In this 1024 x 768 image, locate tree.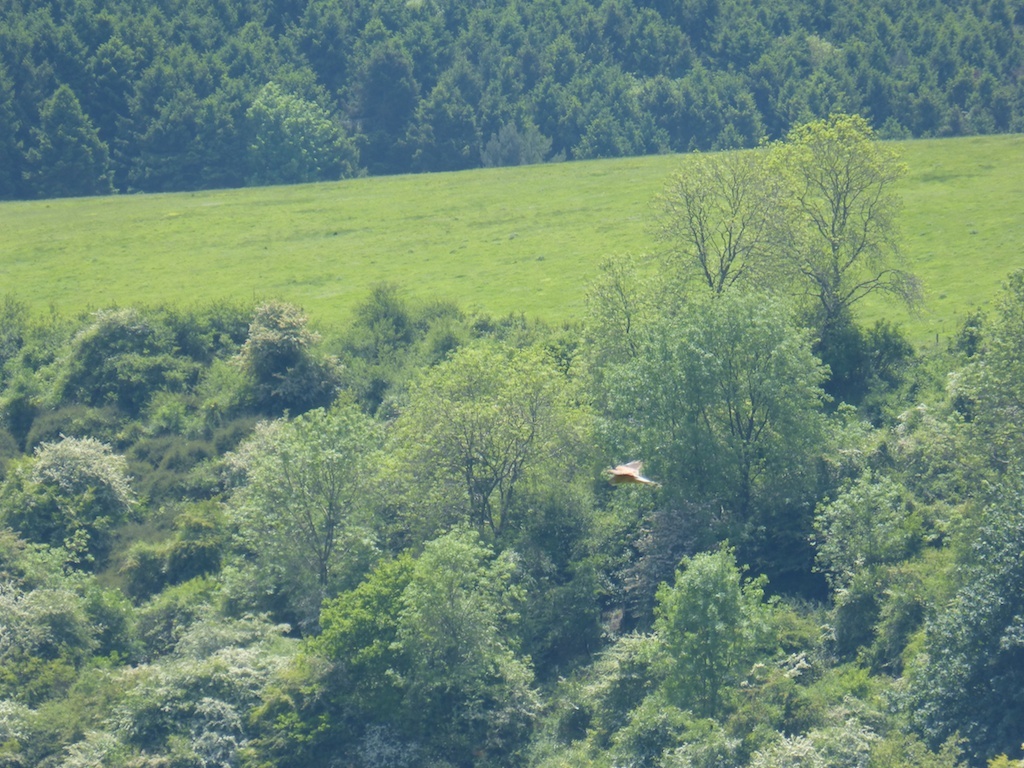
Bounding box: (386,528,552,730).
